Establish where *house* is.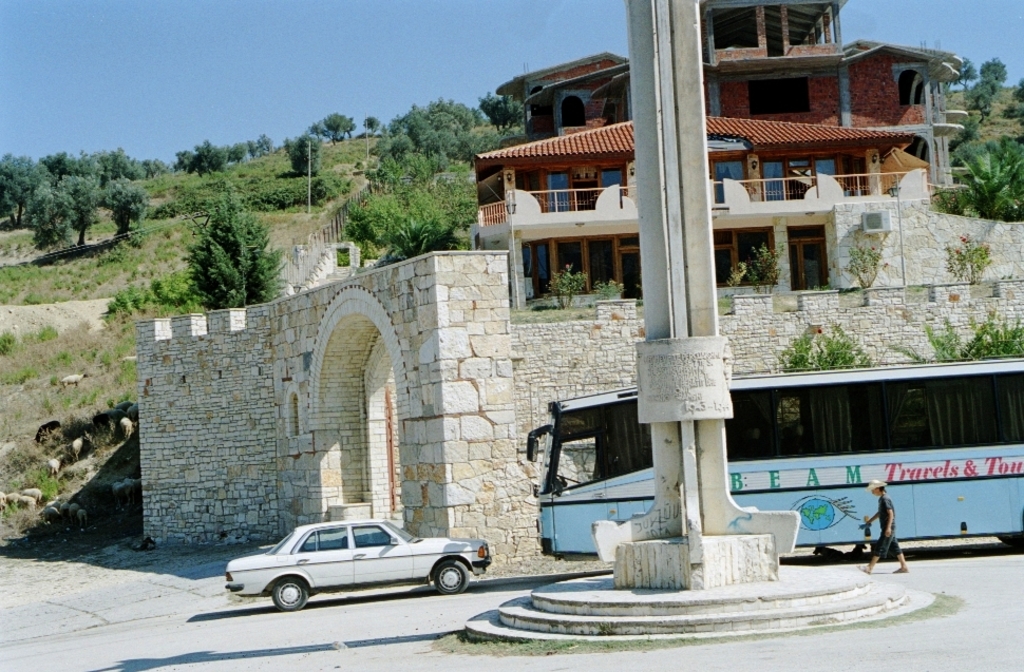
Established at region(482, 0, 973, 293).
